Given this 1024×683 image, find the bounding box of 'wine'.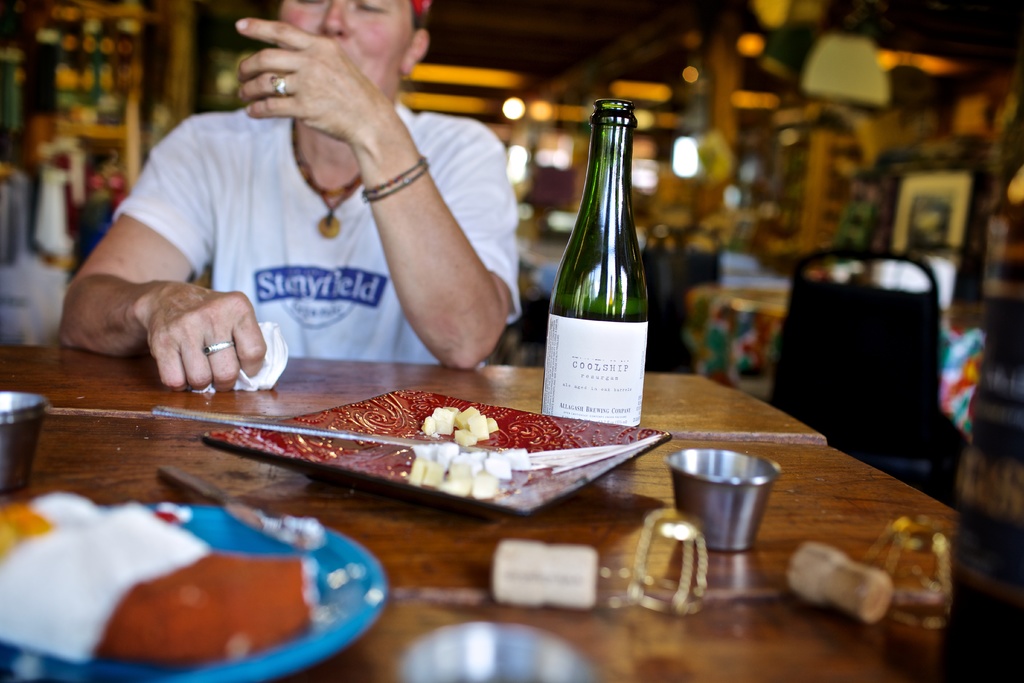
529 131 650 415.
